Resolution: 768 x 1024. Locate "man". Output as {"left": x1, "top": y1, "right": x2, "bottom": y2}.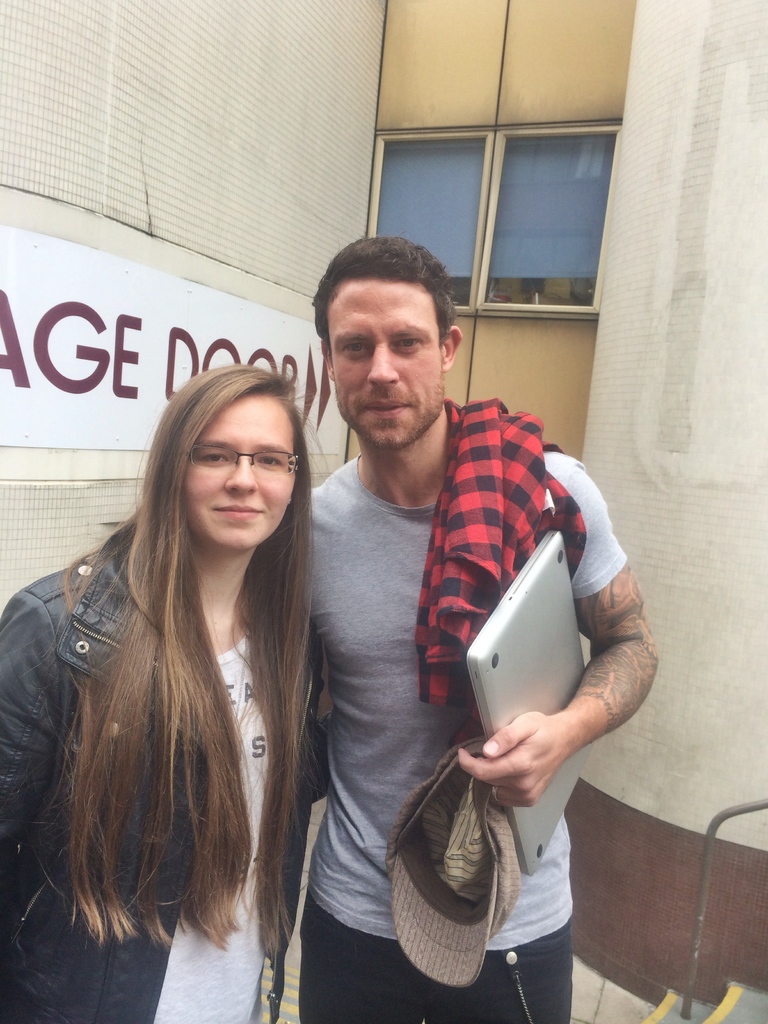
{"left": 260, "top": 214, "right": 641, "bottom": 991}.
